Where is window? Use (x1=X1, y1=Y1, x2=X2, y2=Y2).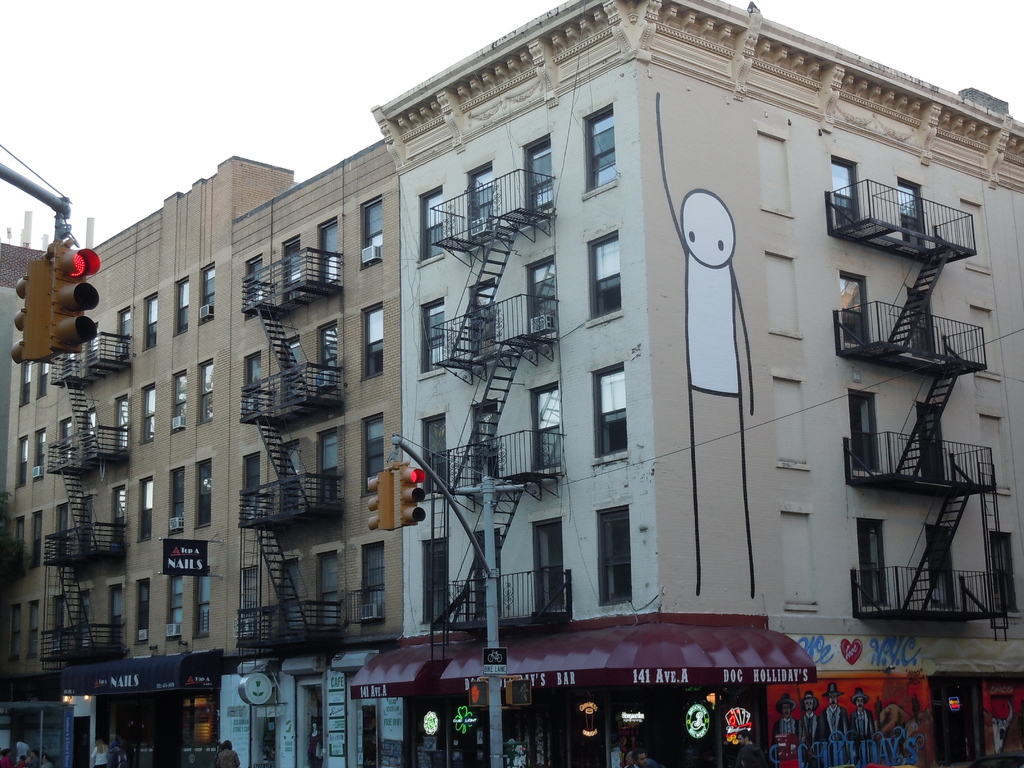
(x1=34, y1=356, x2=45, y2=400).
